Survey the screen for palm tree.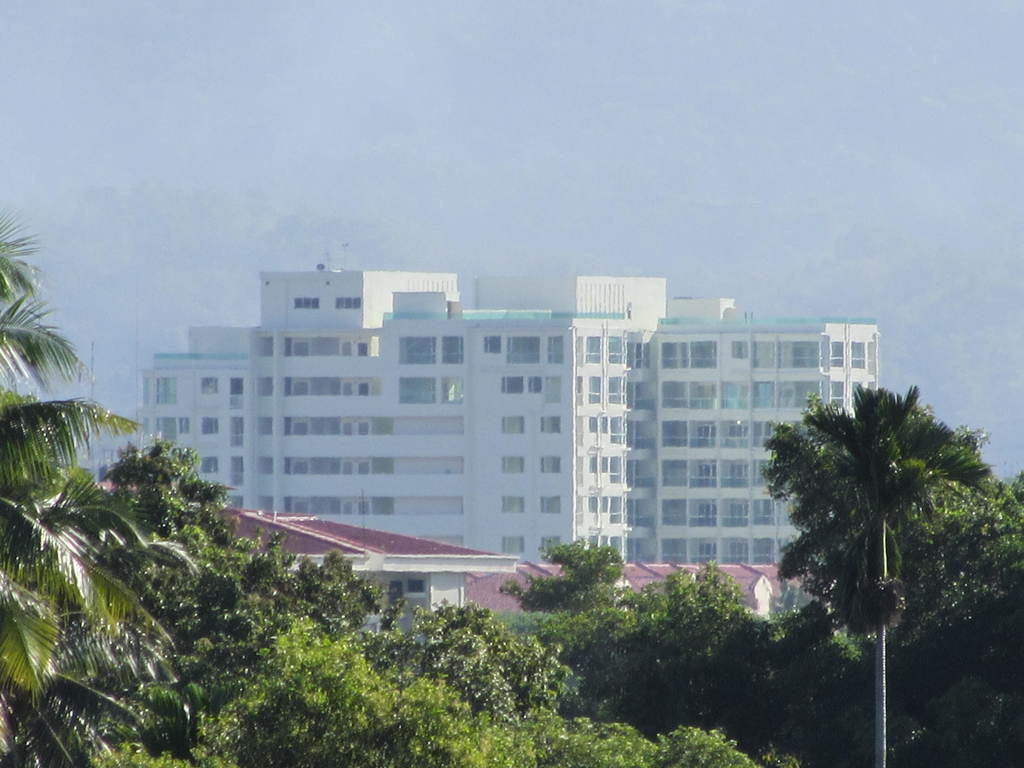
Survey found: box(140, 554, 255, 643).
